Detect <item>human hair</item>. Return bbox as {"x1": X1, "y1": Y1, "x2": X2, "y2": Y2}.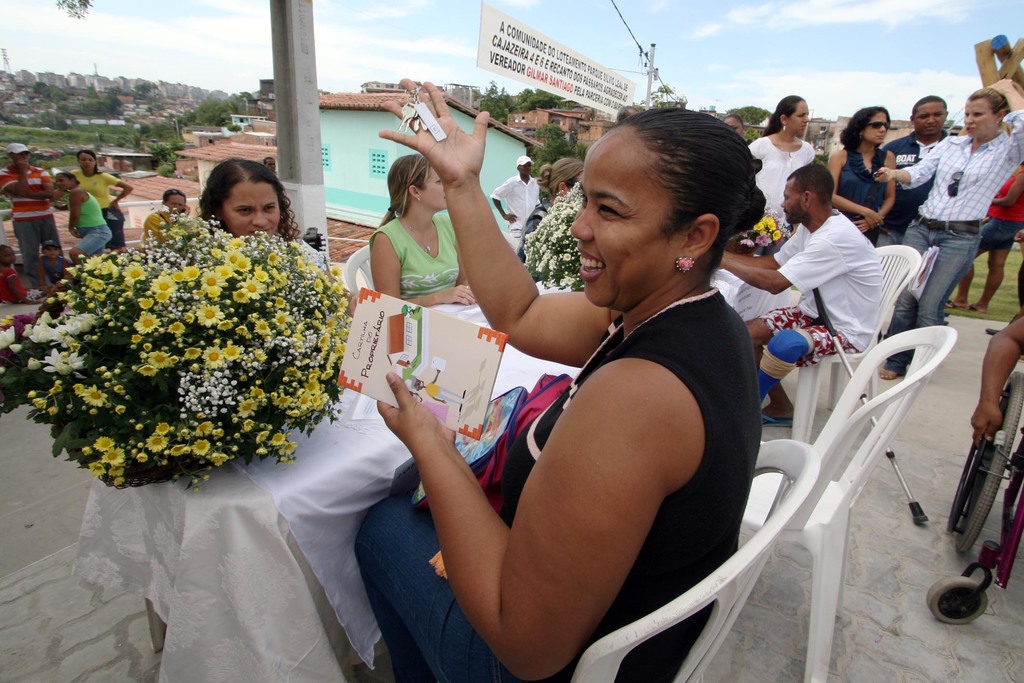
{"x1": 535, "y1": 157, "x2": 585, "y2": 199}.
